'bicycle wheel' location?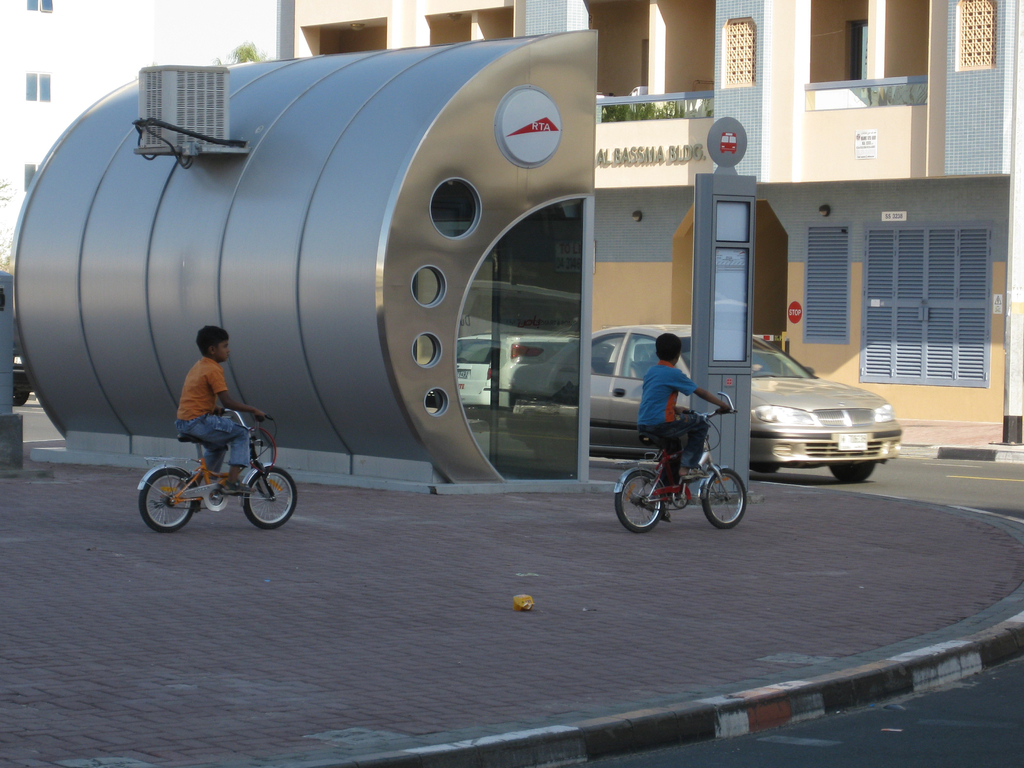
left=698, top=467, right=750, bottom=534
